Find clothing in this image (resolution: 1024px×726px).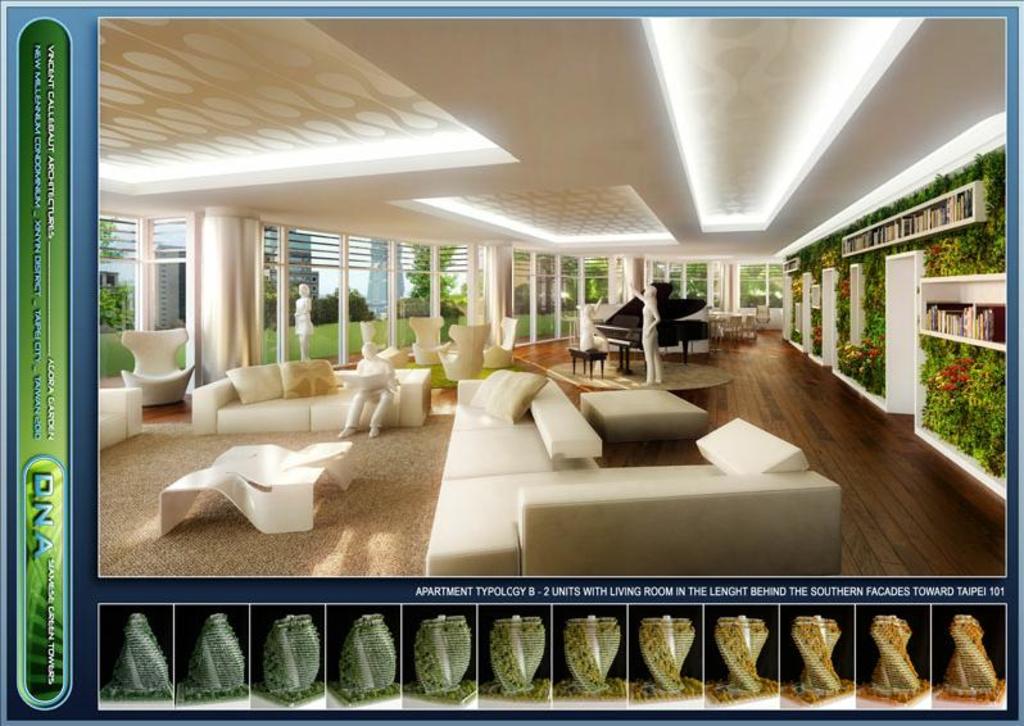
detection(290, 296, 318, 336).
